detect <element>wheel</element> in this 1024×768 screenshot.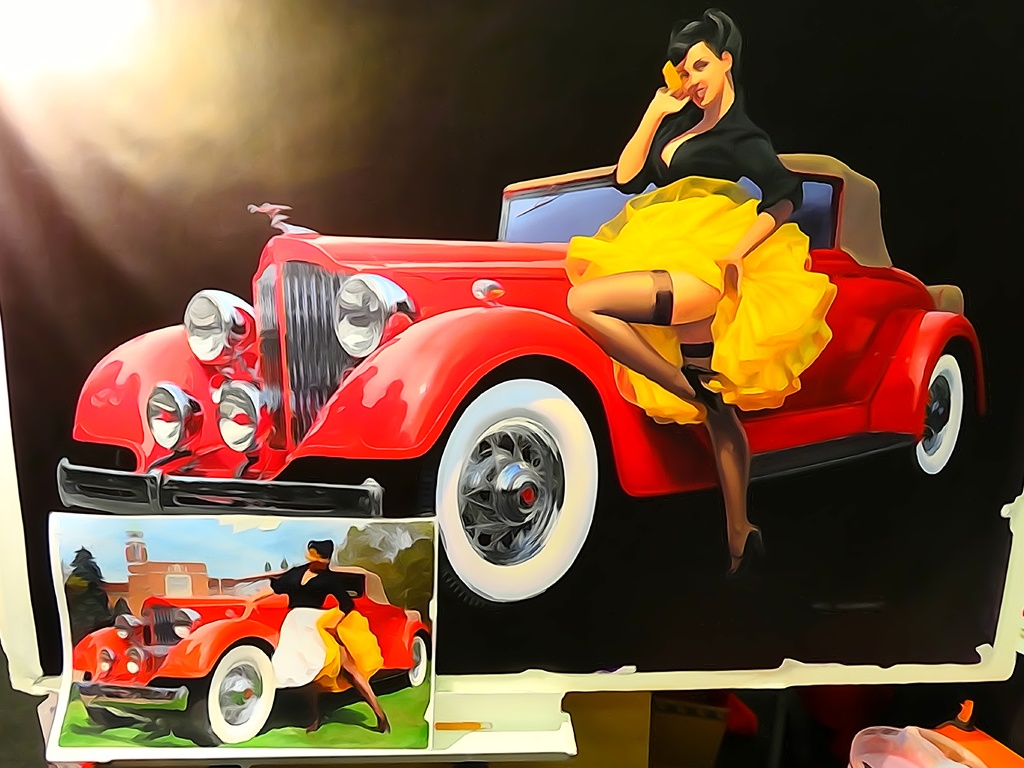
Detection: (438,380,599,609).
